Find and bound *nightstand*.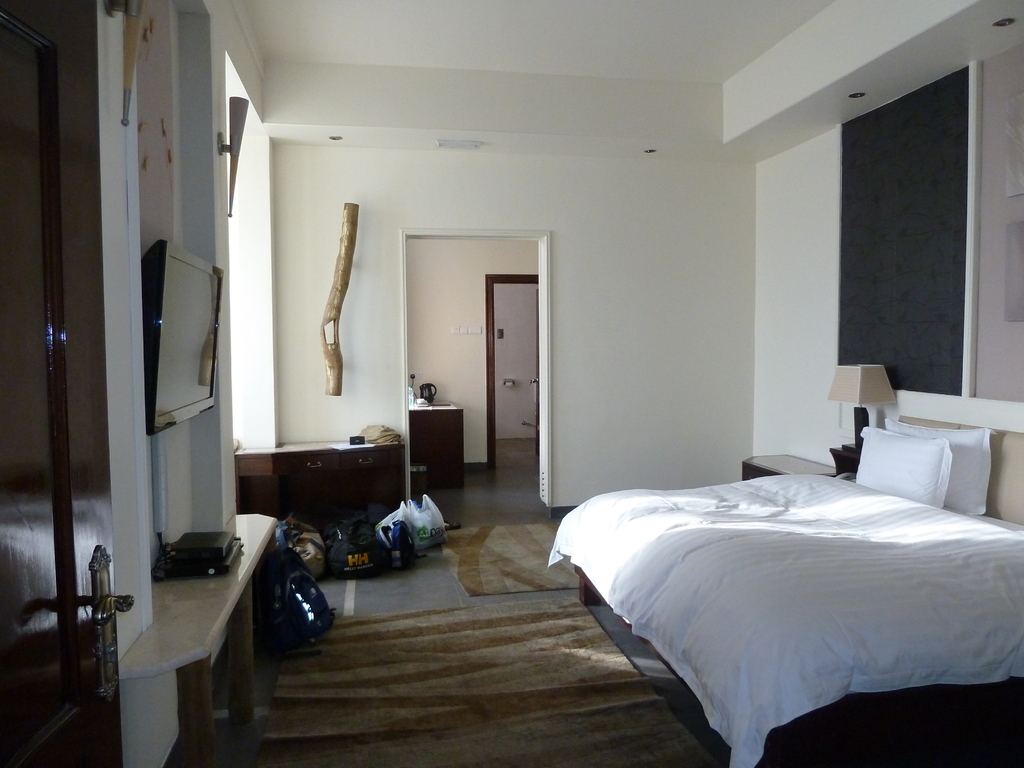
Bound: 740:455:839:475.
